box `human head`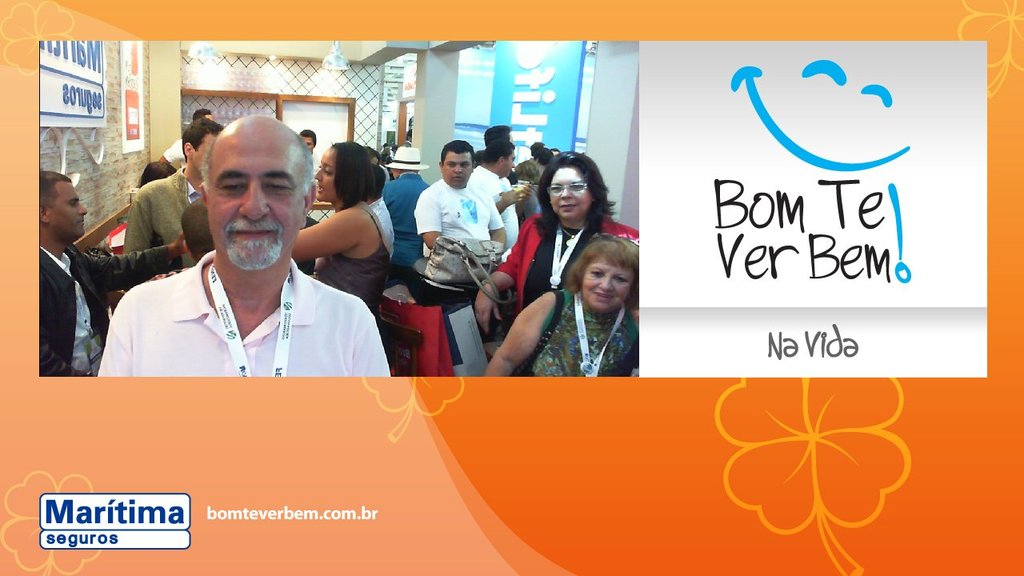
530,141,545,157
